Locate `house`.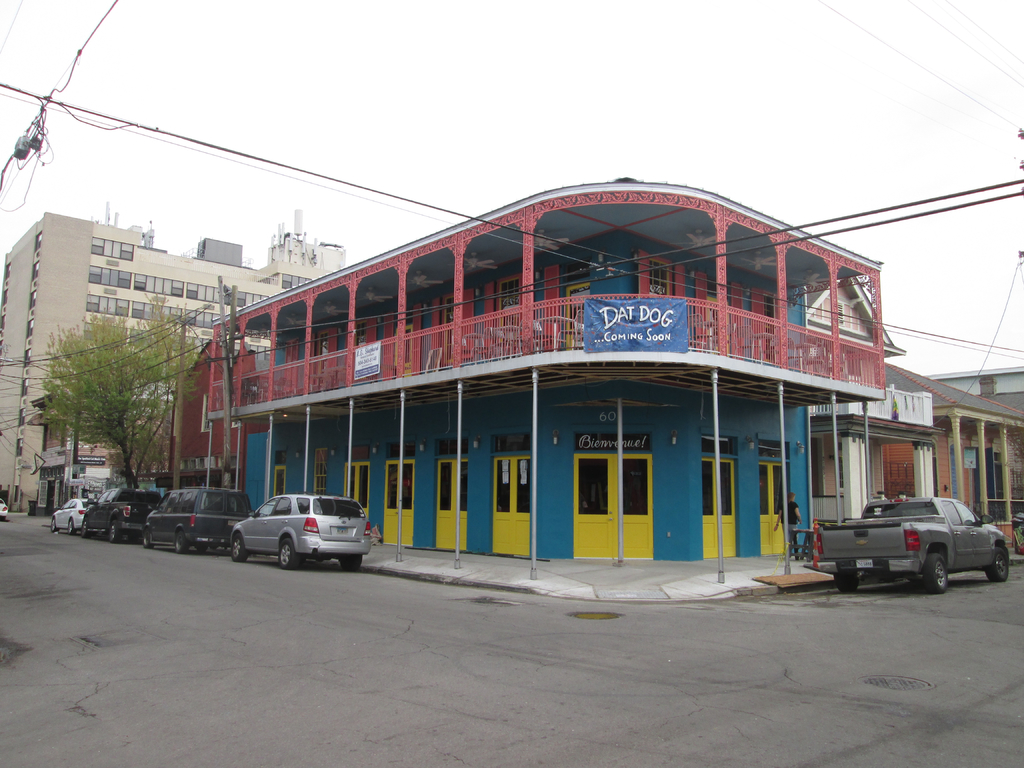
Bounding box: 797:378:943:554.
